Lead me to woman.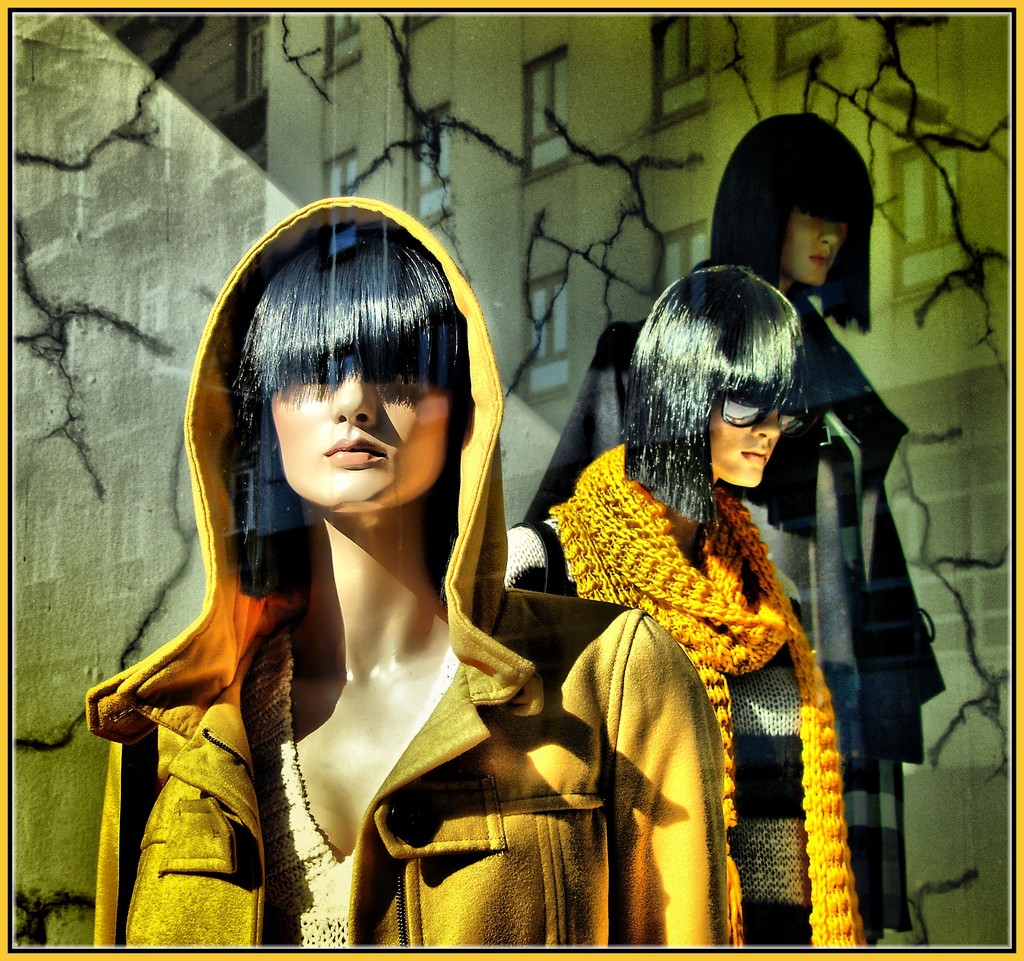
Lead to <region>81, 222, 566, 937</region>.
